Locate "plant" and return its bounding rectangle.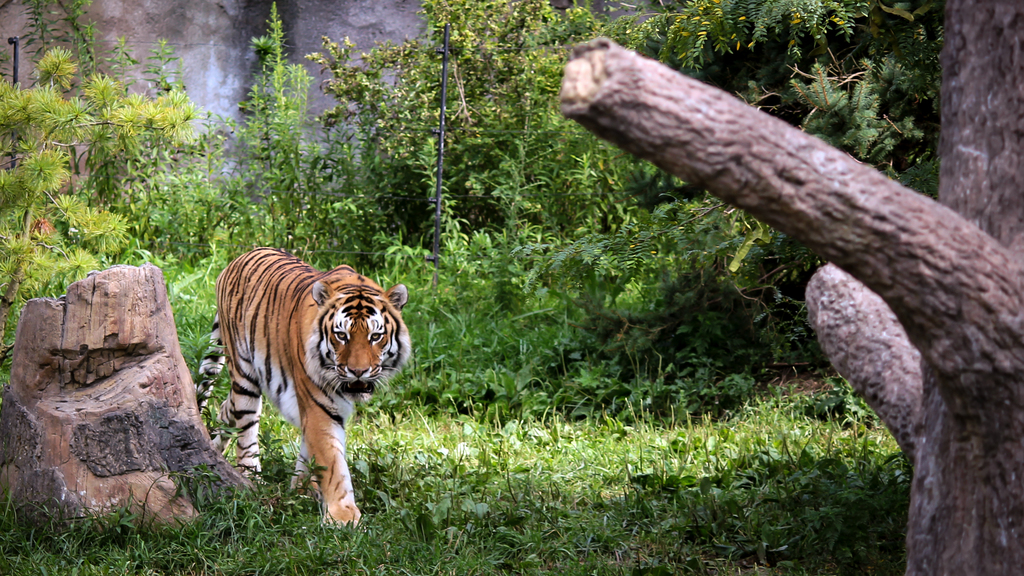
[575,0,945,225].
